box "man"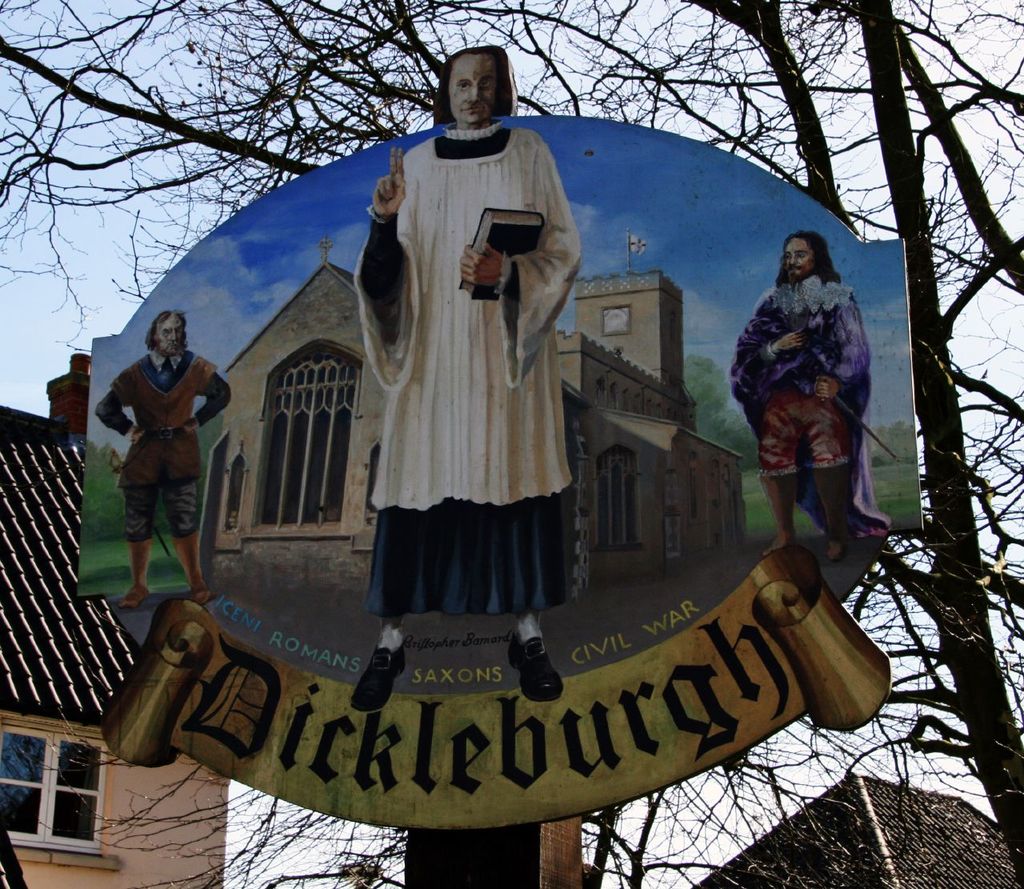
detection(343, 46, 581, 718)
